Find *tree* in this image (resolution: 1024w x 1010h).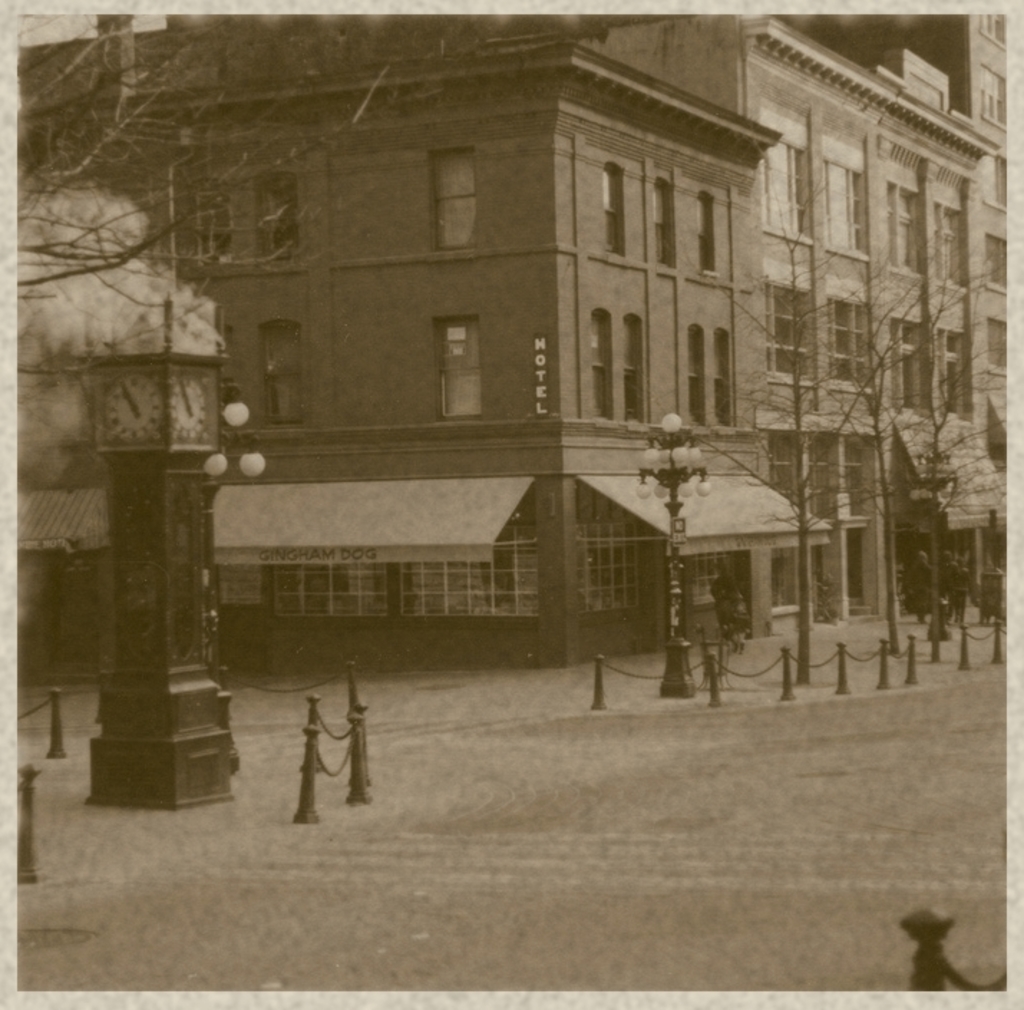
rect(20, 17, 493, 313).
